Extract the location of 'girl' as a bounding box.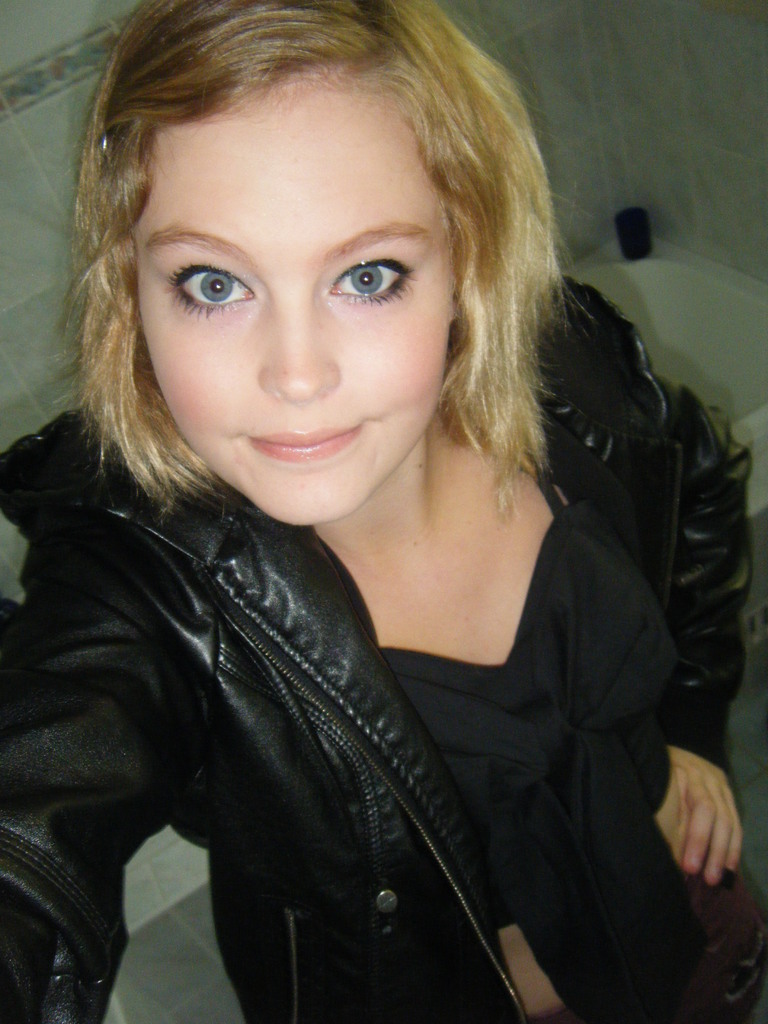
crop(0, 0, 767, 1023).
